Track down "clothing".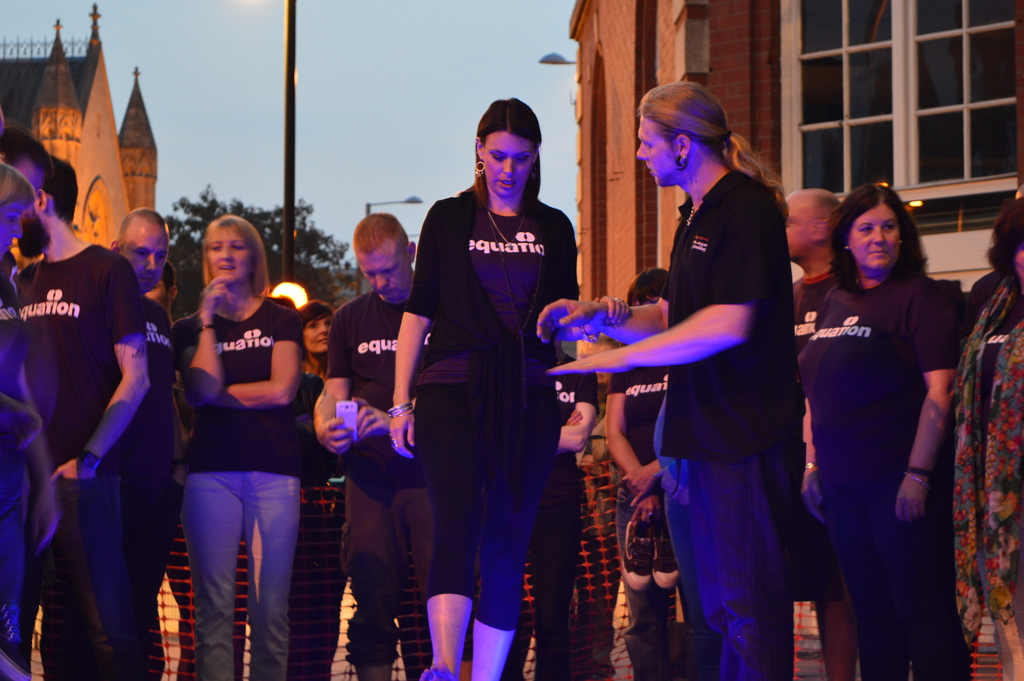
Tracked to 659/170/802/680.
